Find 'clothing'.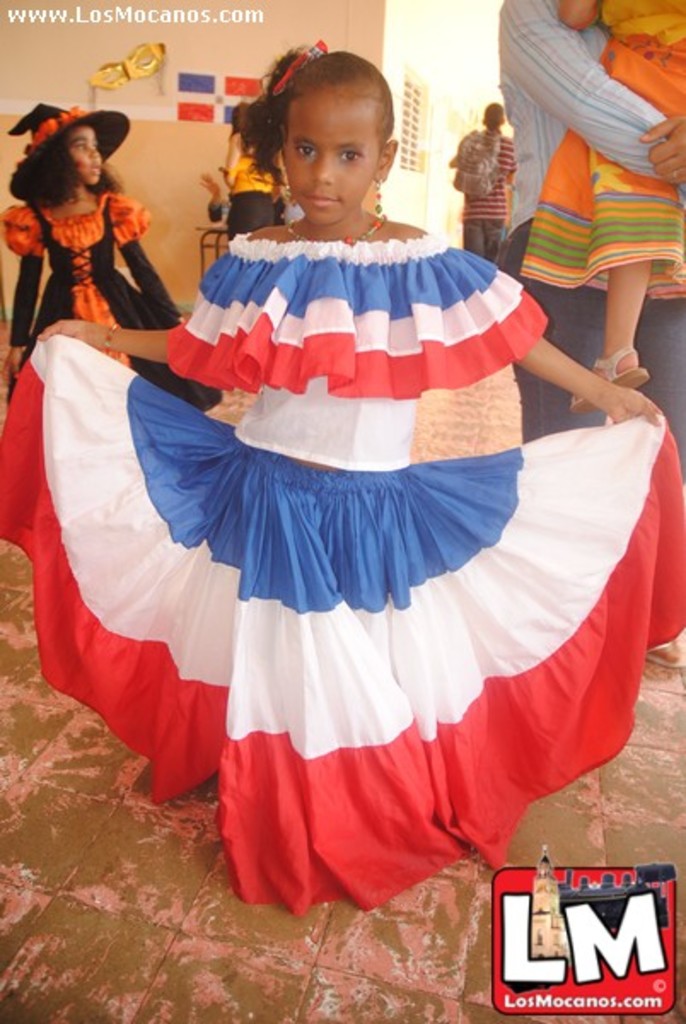
pyautogui.locateOnScreen(497, 0, 684, 474).
